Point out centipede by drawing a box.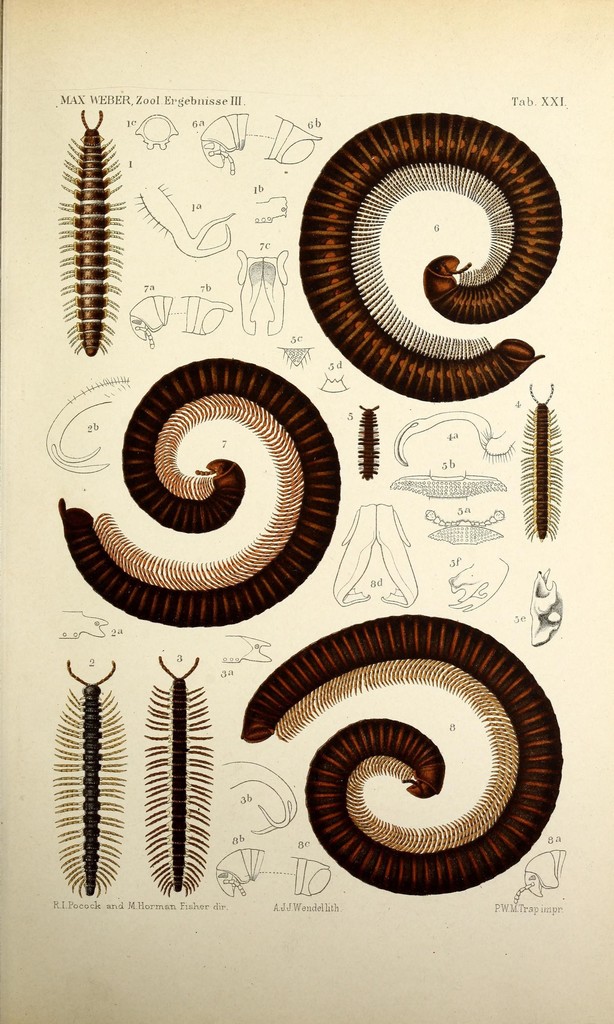
locate(240, 614, 546, 896).
